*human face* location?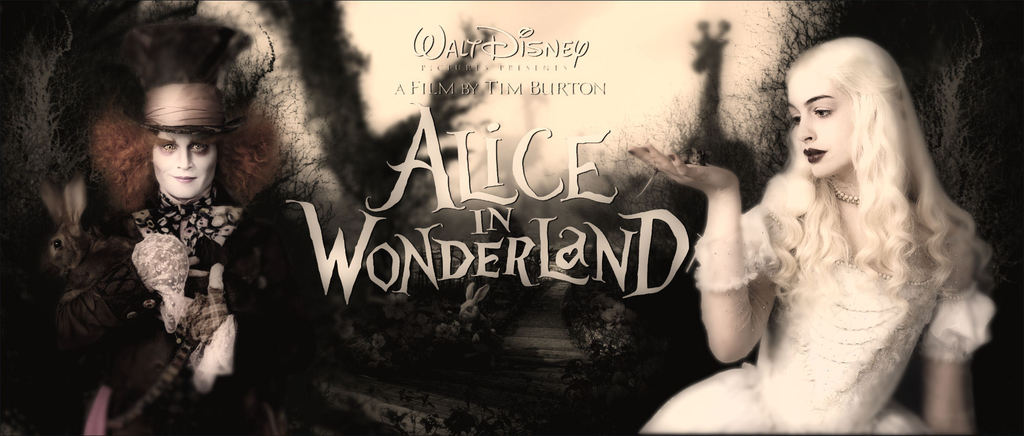
x1=154 y1=132 x2=217 y2=199
